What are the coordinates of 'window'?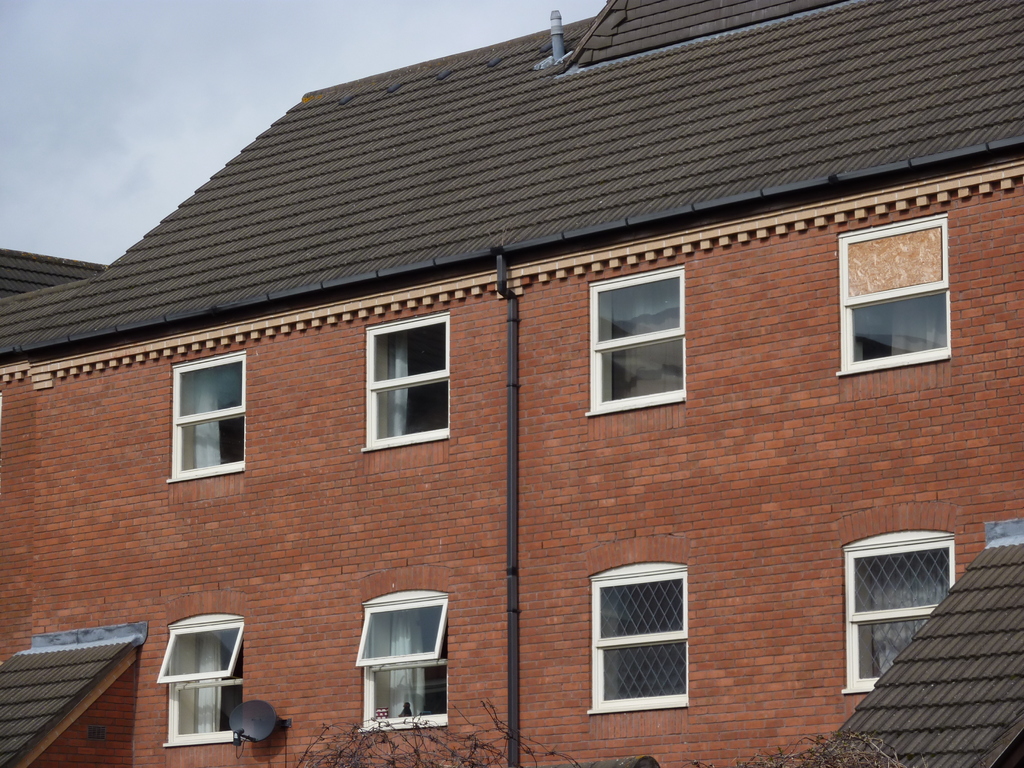
[161, 615, 244, 753].
